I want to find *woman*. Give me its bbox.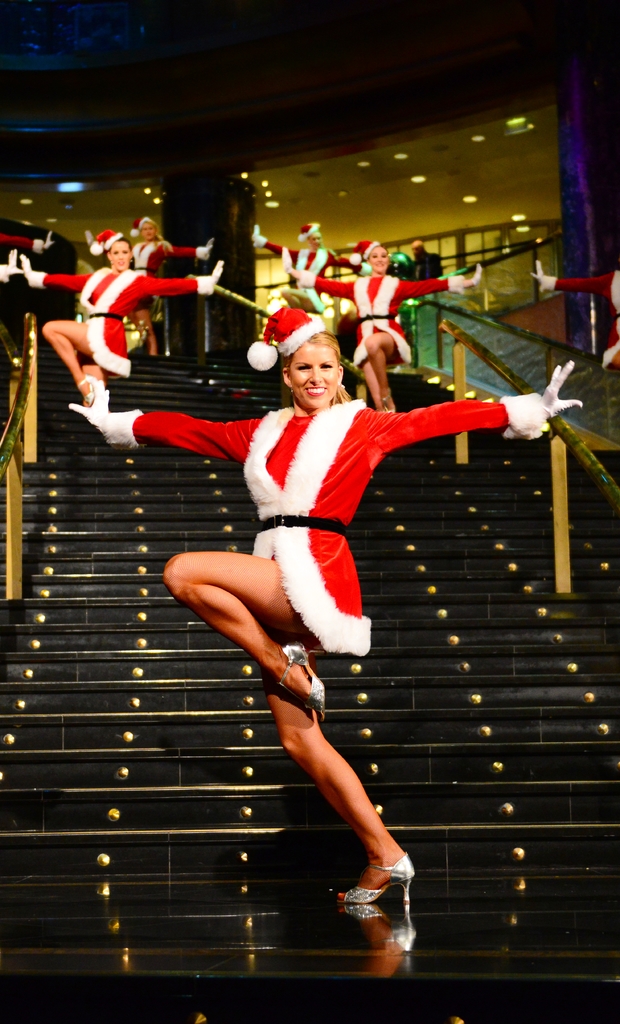
x1=10, y1=225, x2=230, y2=413.
